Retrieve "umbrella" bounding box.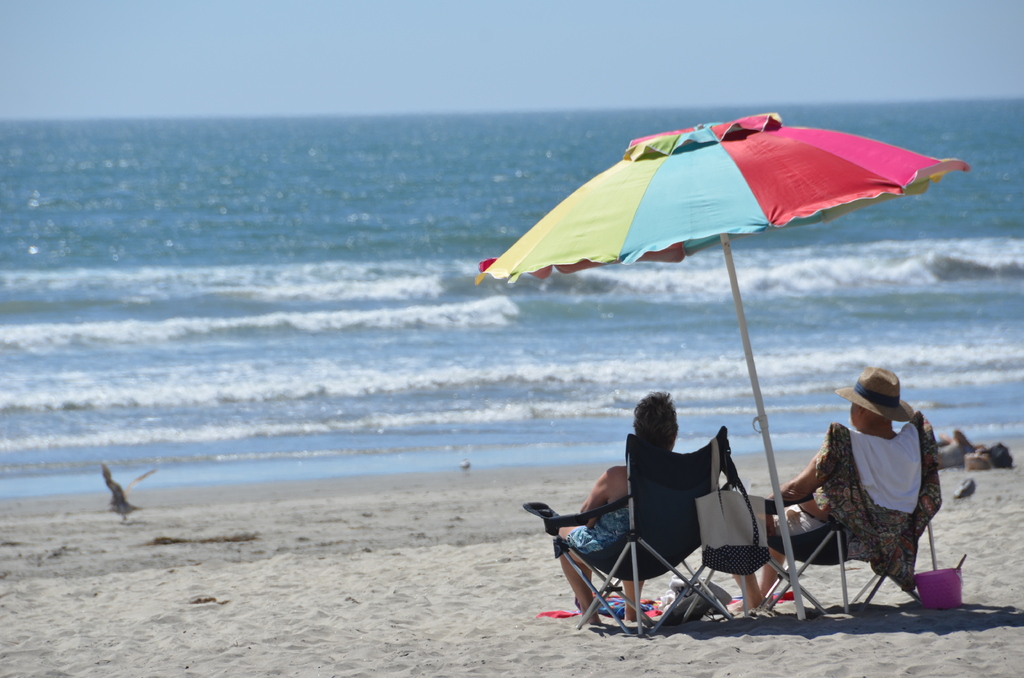
Bounding box: bbox(476, 112, 968, 622).
